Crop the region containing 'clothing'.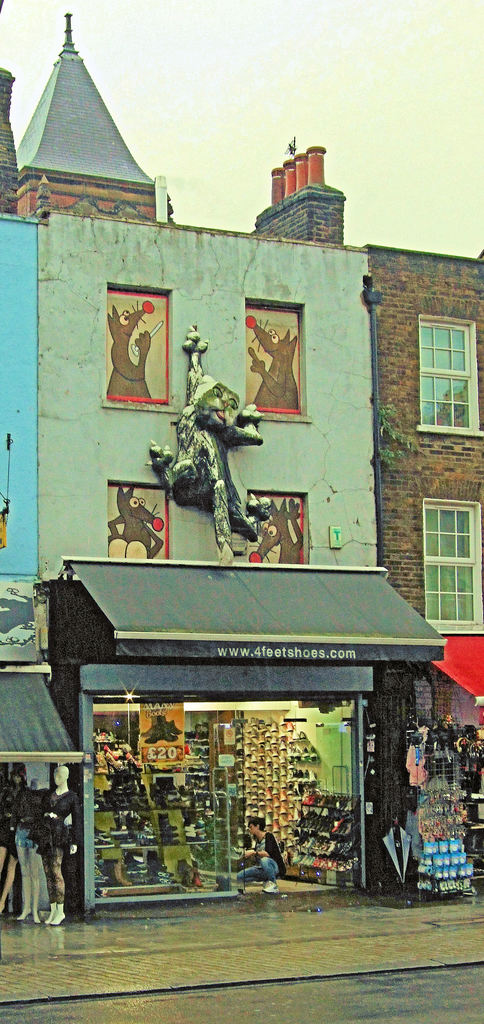
Crop region: {"x1": 238, "y1": 833, "x2": 293, "y2": 897}.
